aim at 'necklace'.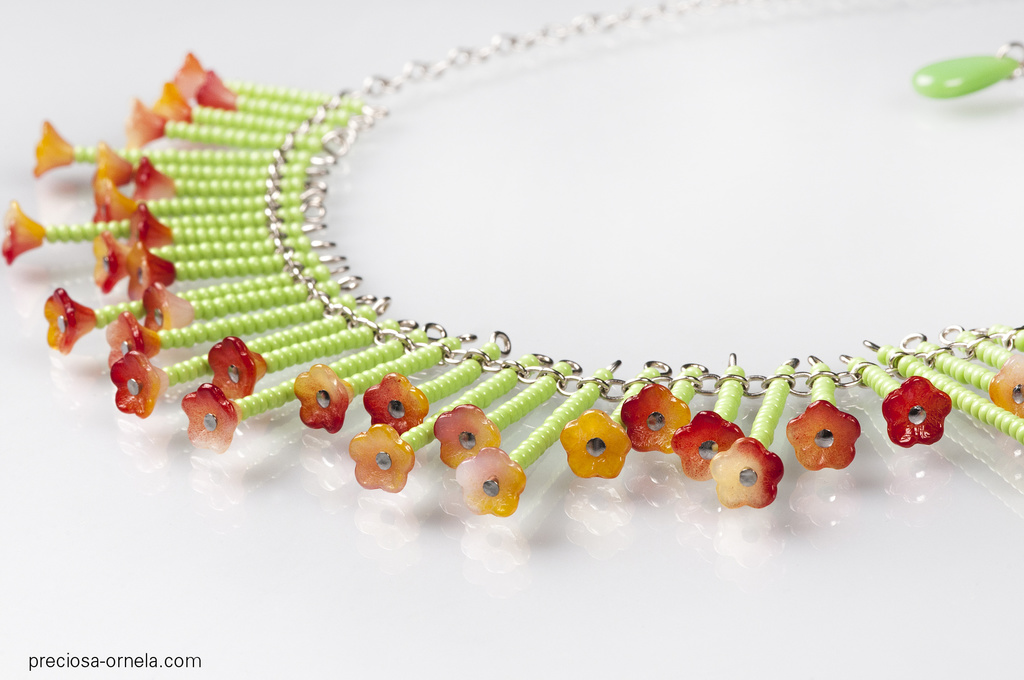
Aimed at {"left": 1, "top": 0, "right": 1023, "bottom": 517}.
